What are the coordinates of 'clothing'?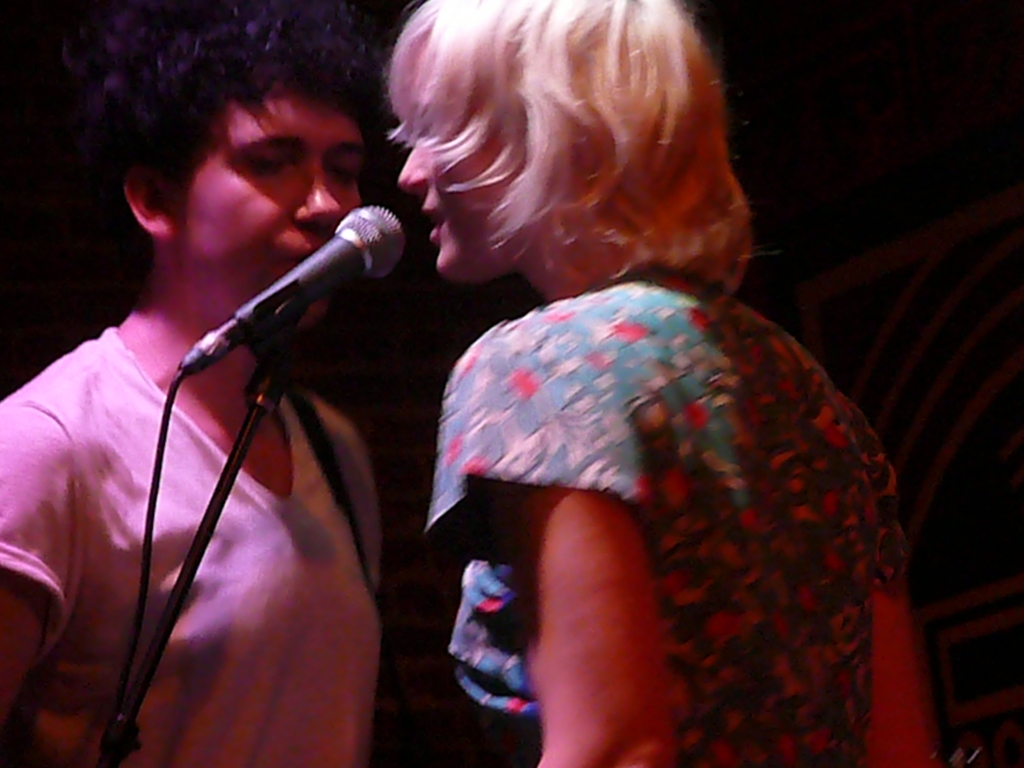
[left=400, top=218, right=904, bottom=757].
